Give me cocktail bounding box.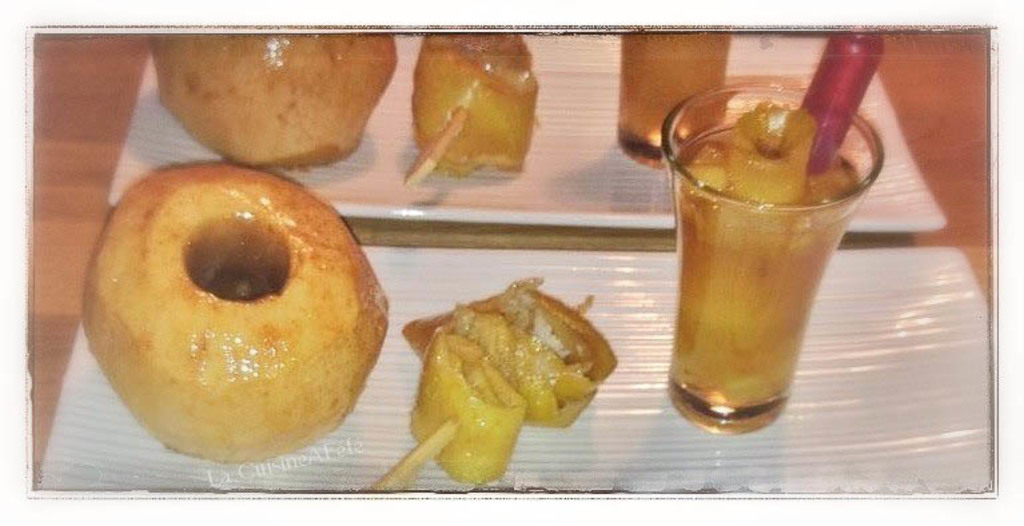
(660, 25, 890, 439).
